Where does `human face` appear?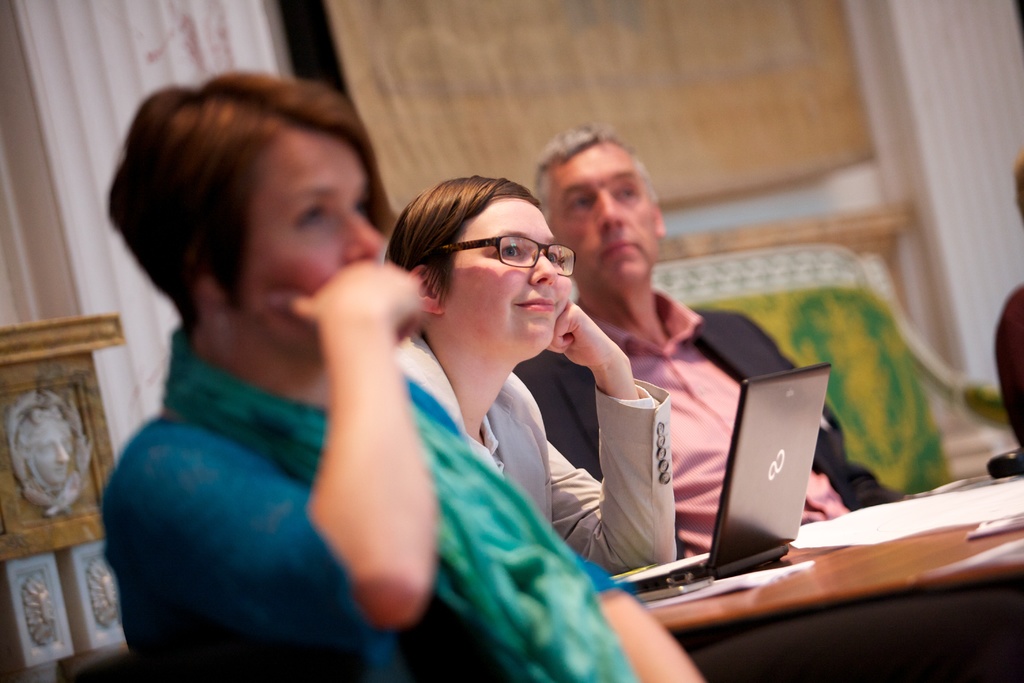
Appears at {"left": 237, "top": 127, "right": 381, "bottom": 347}.
